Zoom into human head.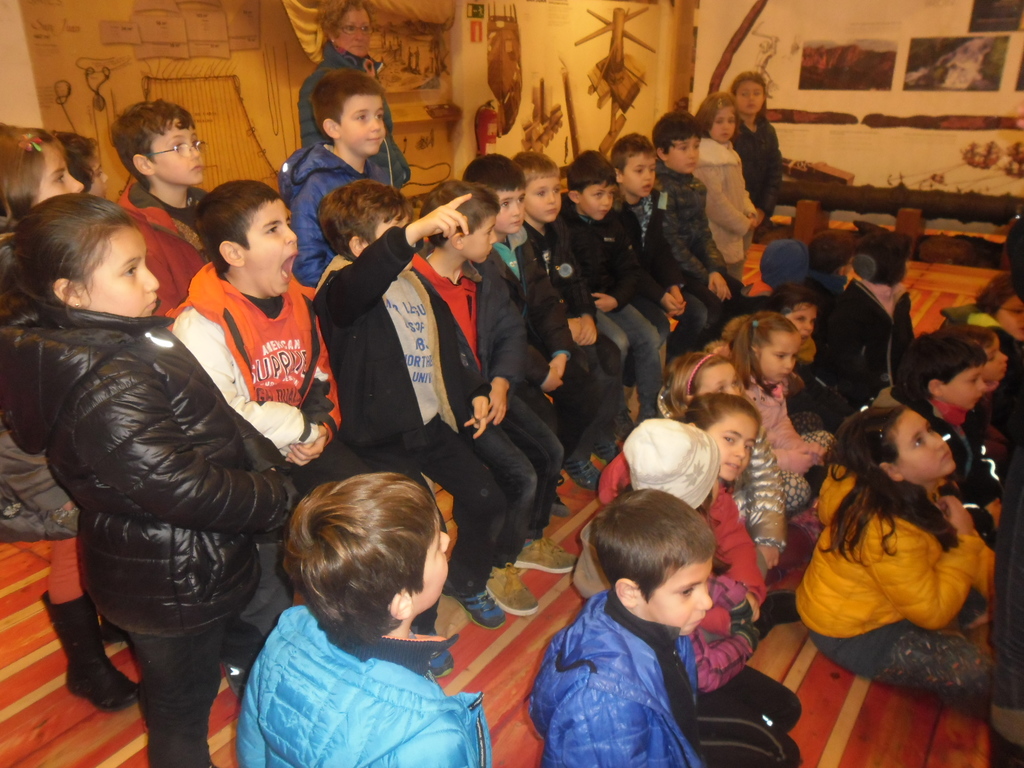
Zoom target: 564/148/616/220.
